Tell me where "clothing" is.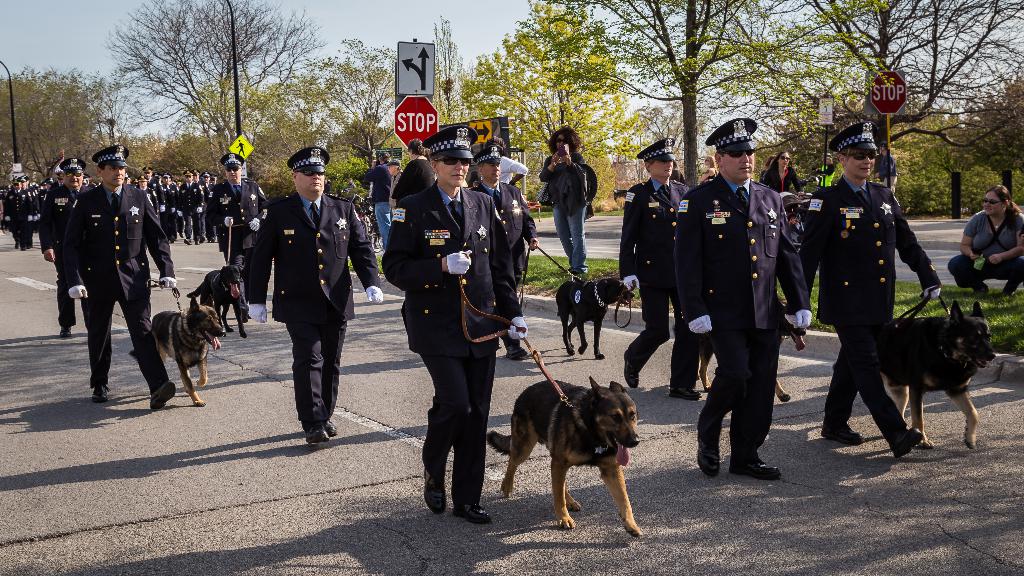
"clothing" is at rect(33, 190, 70, 266).
